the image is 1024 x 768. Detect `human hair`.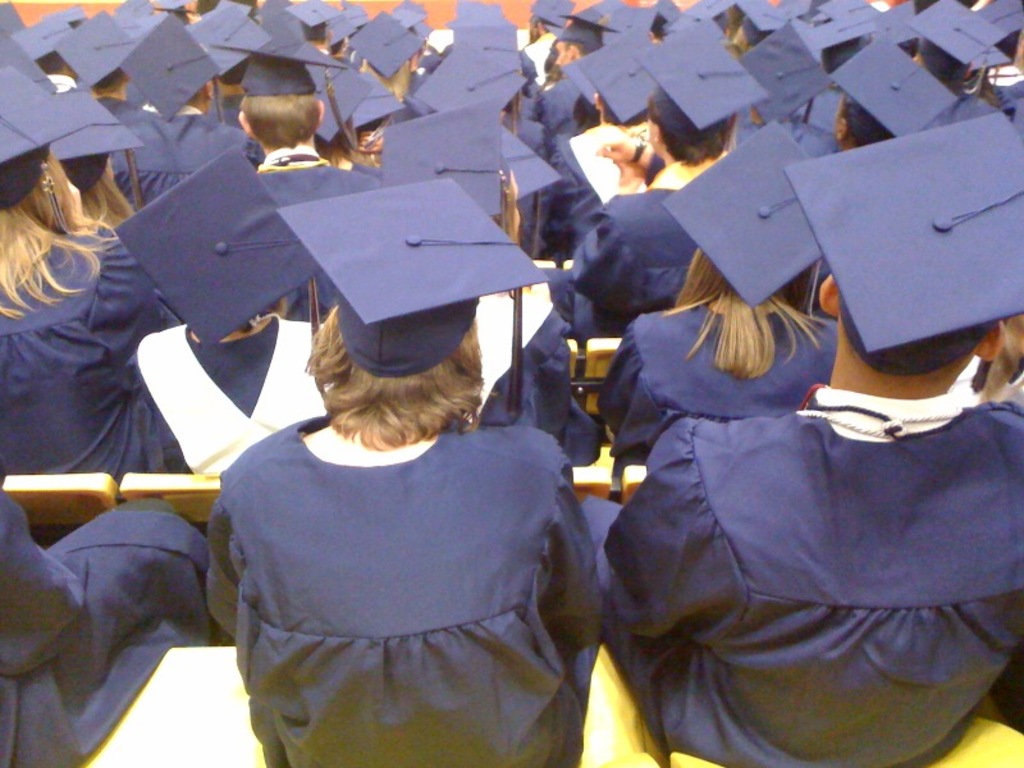
Detection: crop(40, 55, 68, 78).
